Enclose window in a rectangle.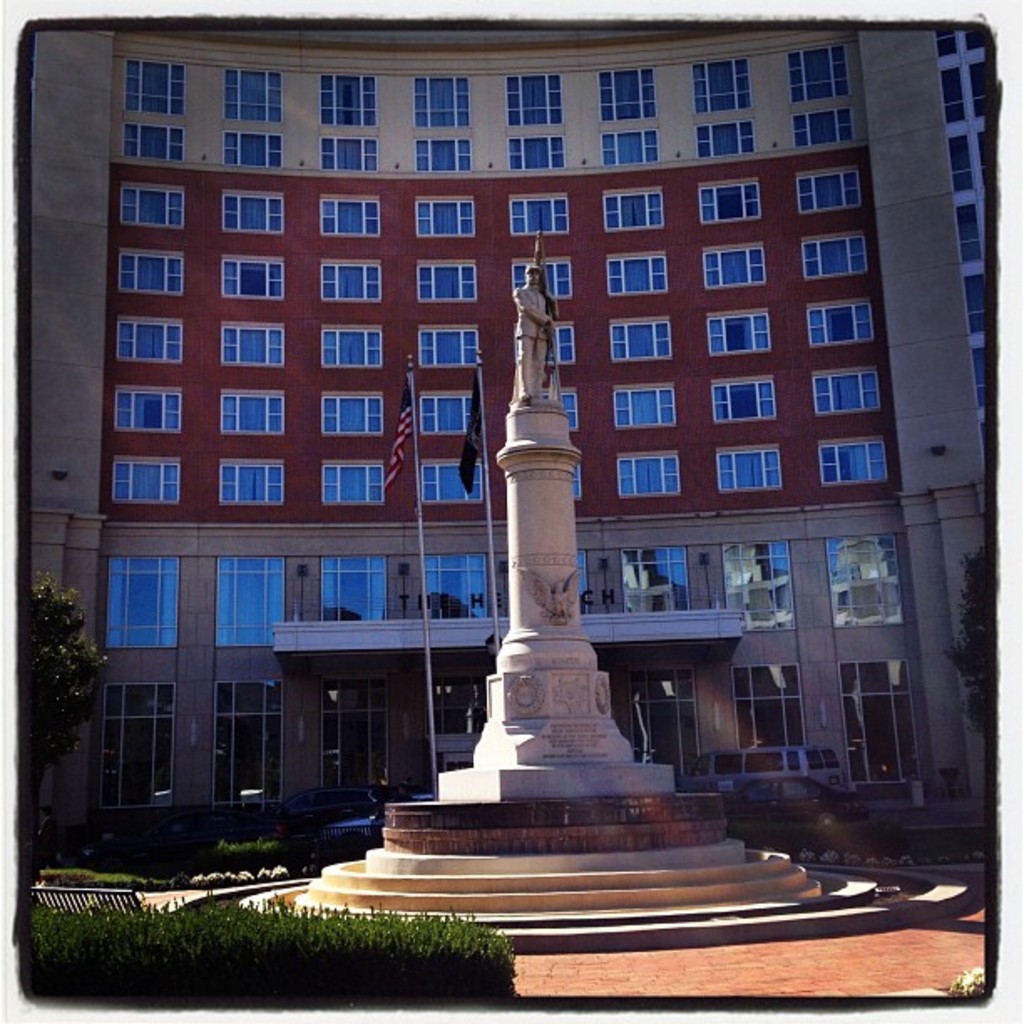
pyautogui.locateOnScreen(614, 452, 686, 499).
